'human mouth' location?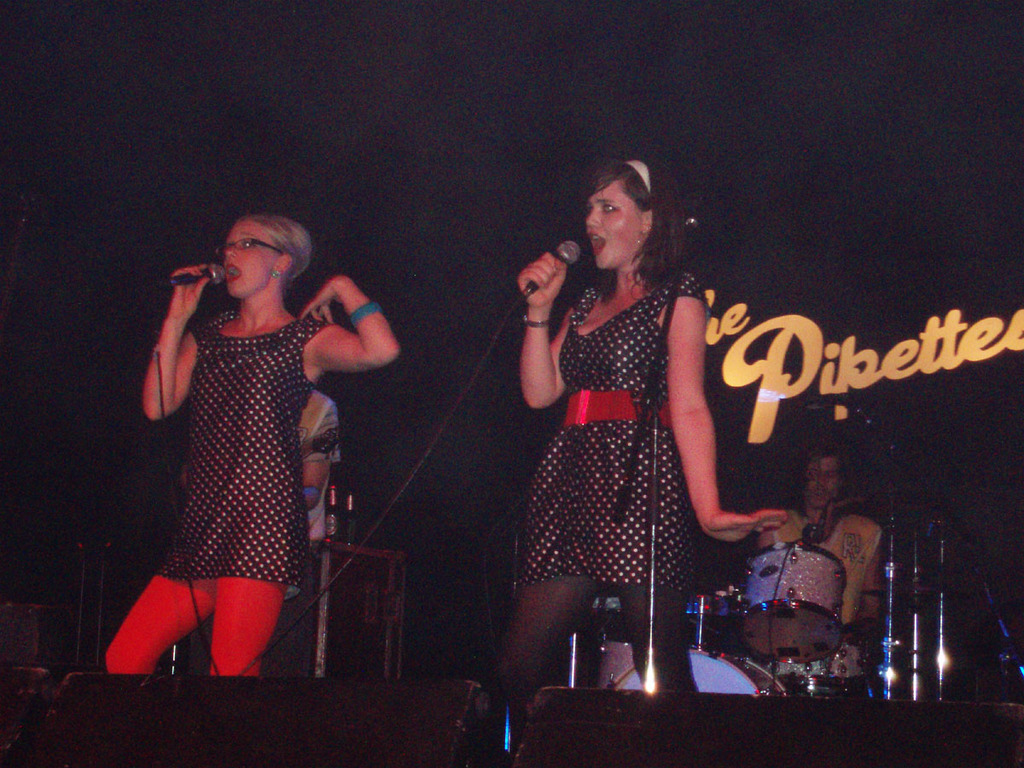
(587,234,606,251)
